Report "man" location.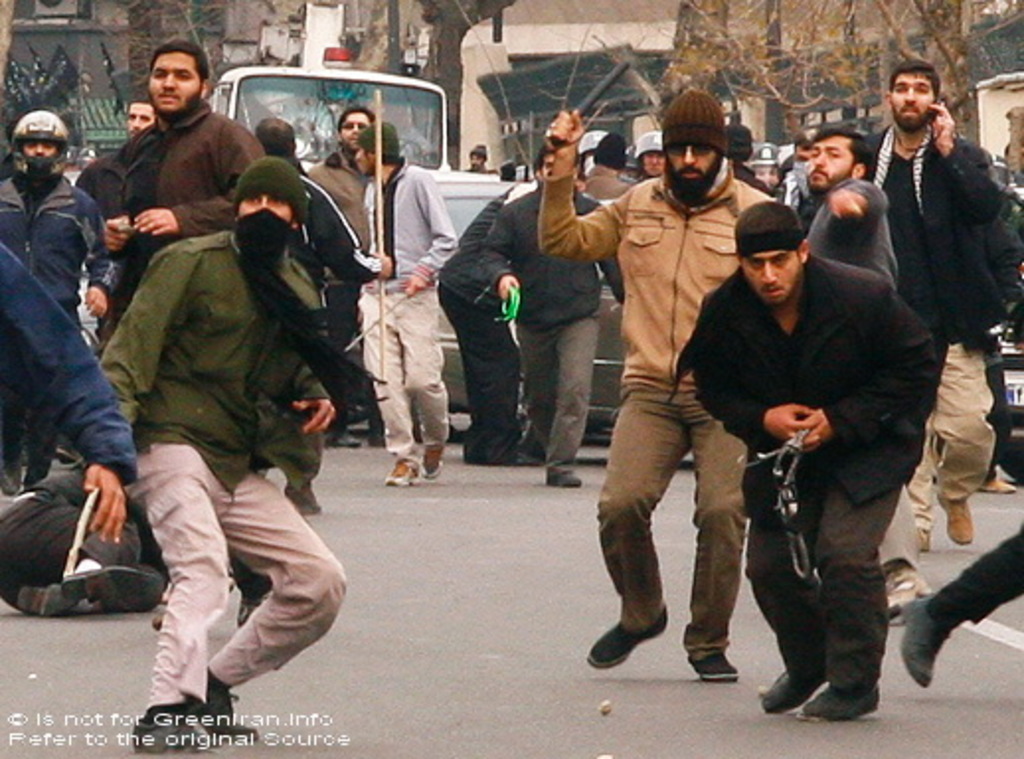
Report: 797, 117, 907, 298.
